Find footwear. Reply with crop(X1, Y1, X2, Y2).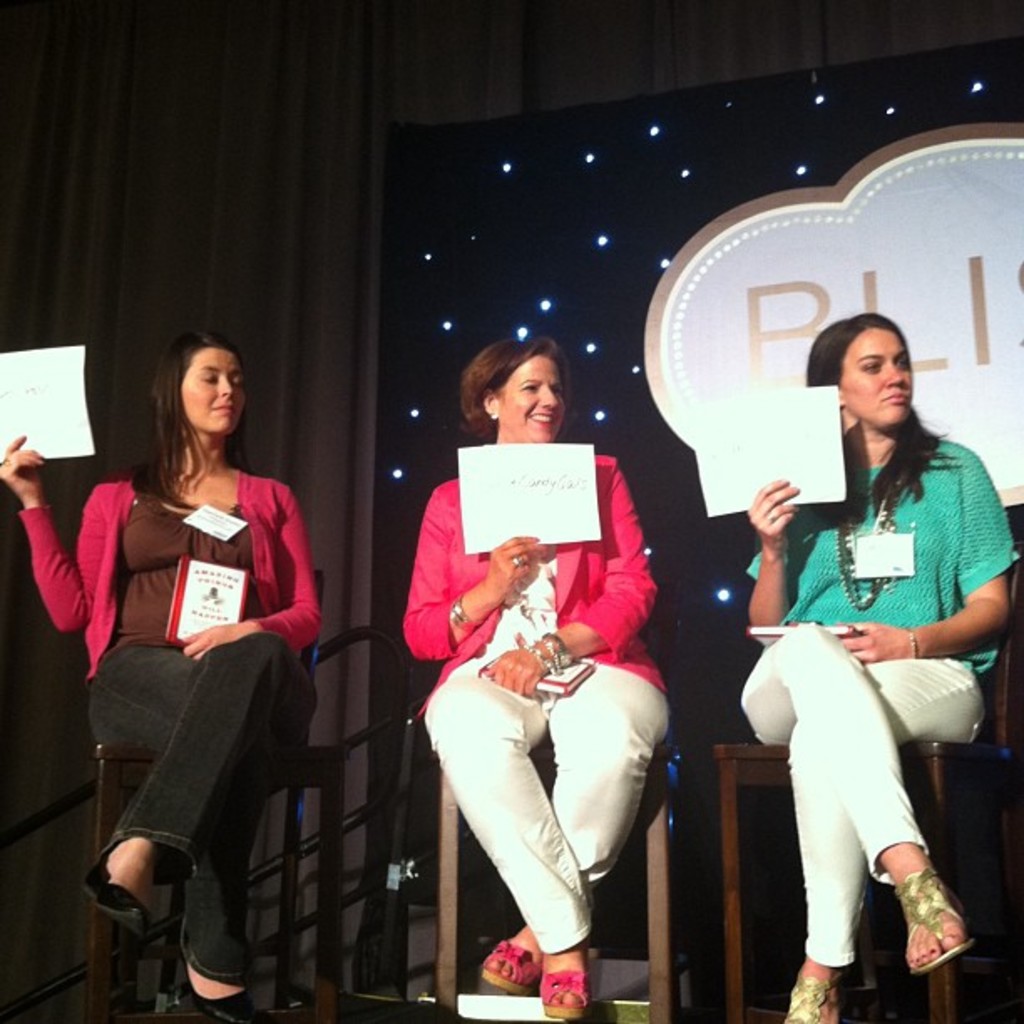
crop(535, 969, 596, 1022).
